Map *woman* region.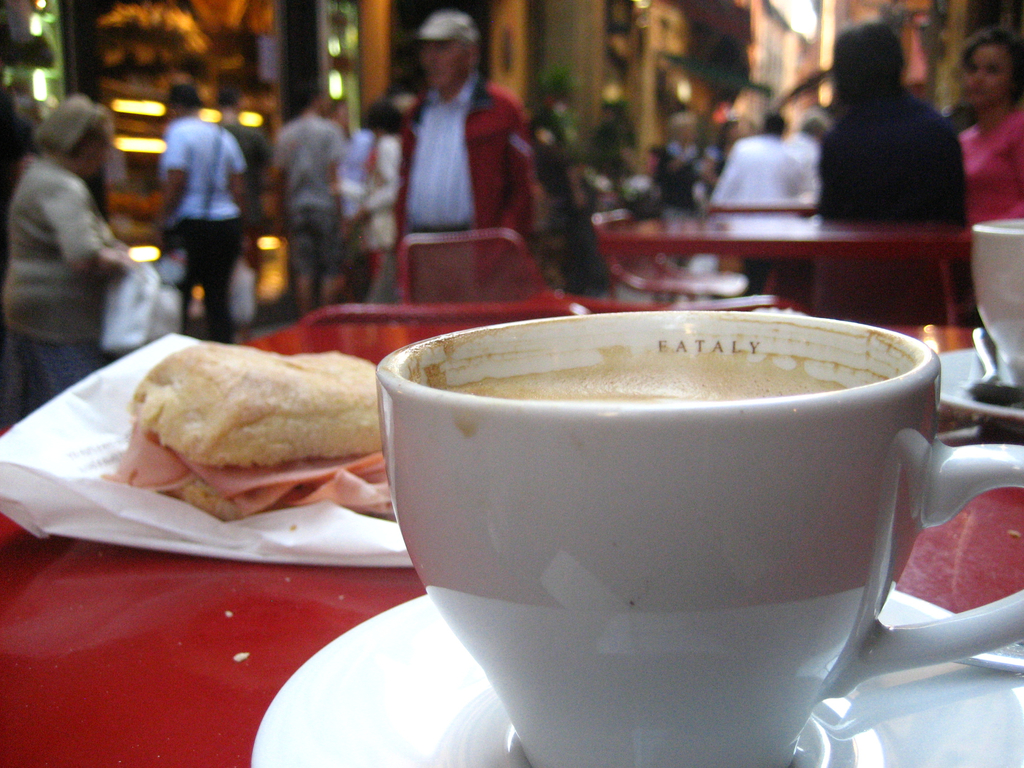
Mapped to Rect(816, 24, 976, 331).
